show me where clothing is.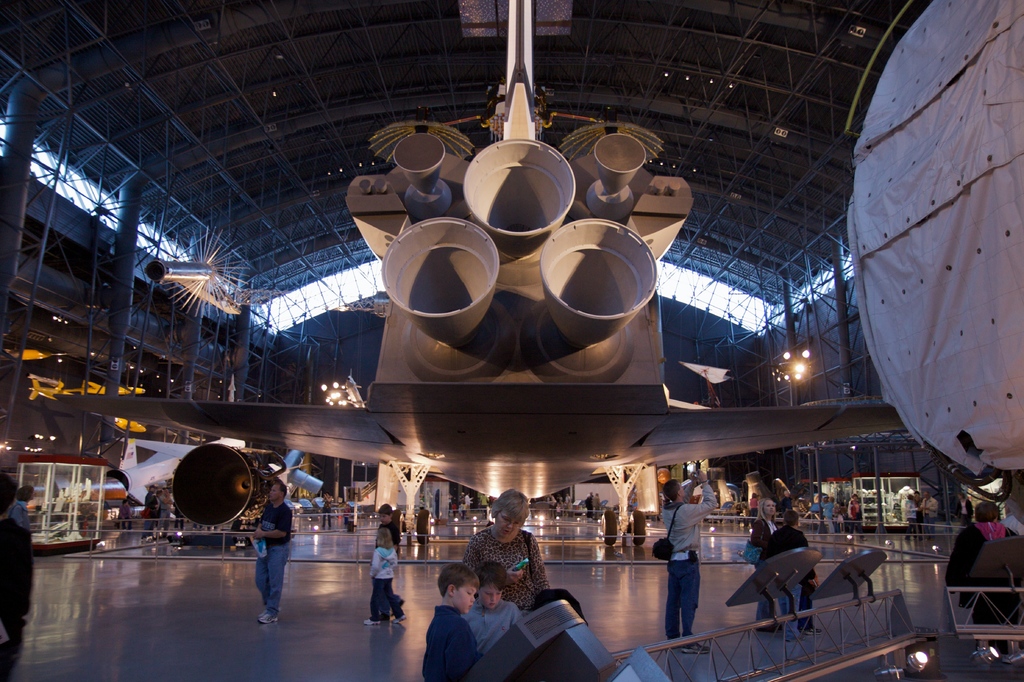
clothing is at box=[465, 492, 472, 516].
